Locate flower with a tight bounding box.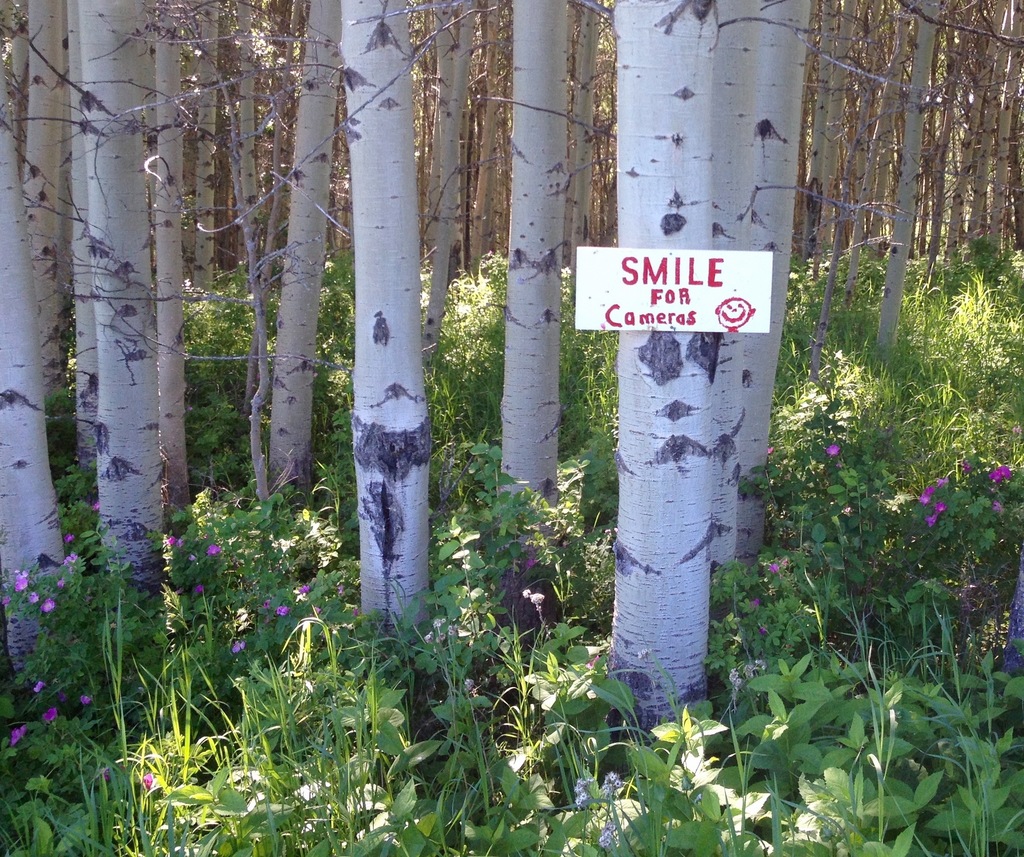
{"left": 8, "top": 724, "right": 24, "bottom": 750}.
